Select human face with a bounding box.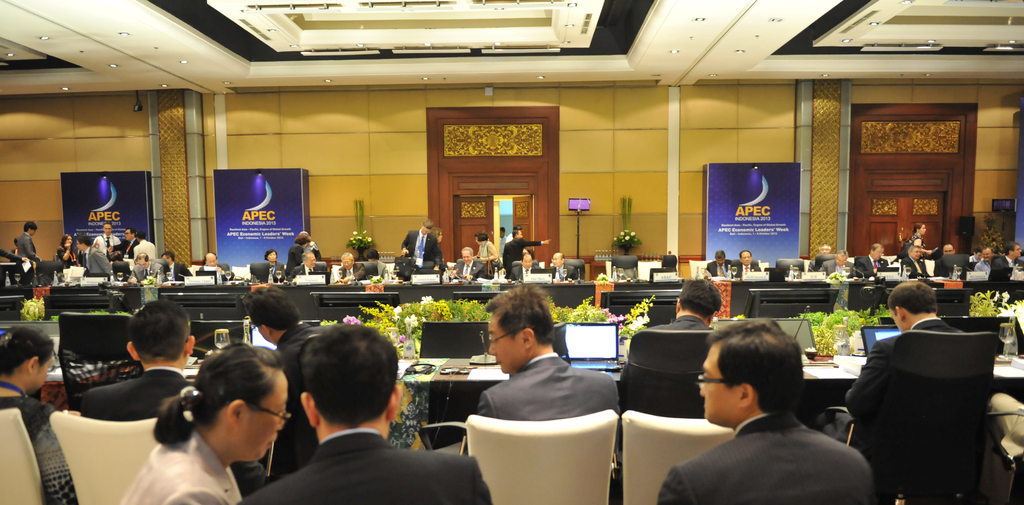
138,260,148,271.
